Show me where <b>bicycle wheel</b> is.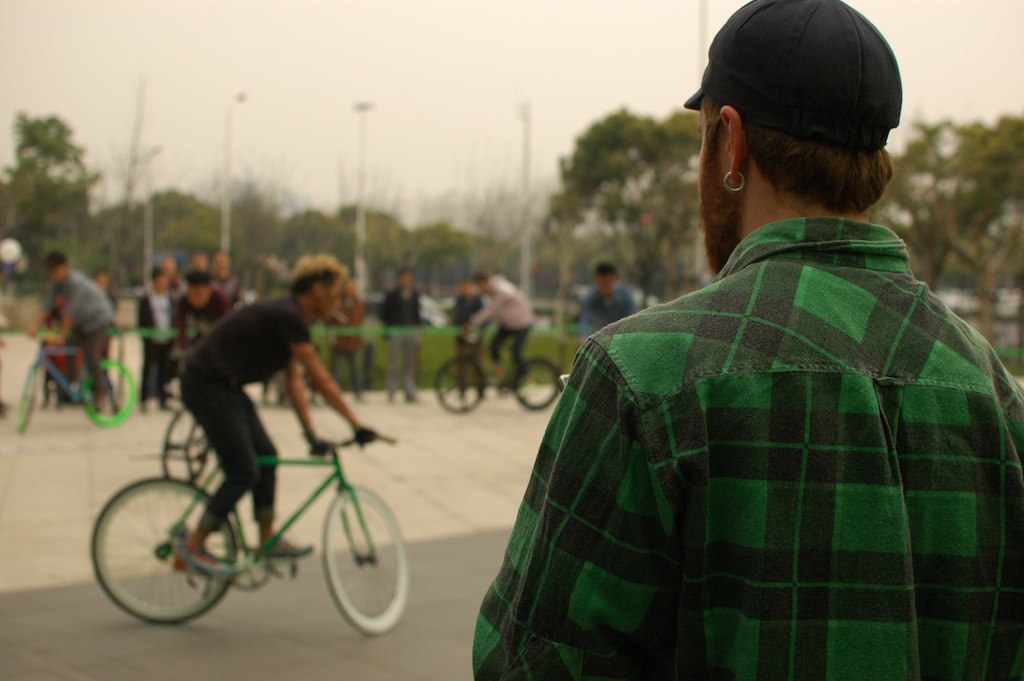
<b>bicycle wheel</b> is at <box>435,355,487,412</box>.
